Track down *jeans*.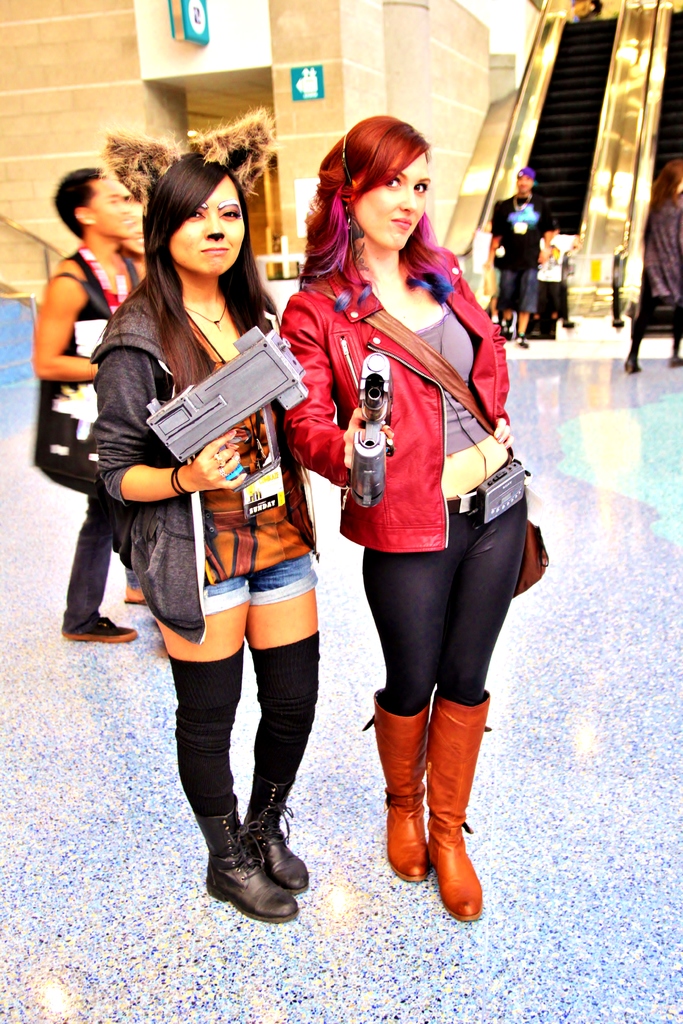
Tracked to bbox(354, 486, 552, 712).
